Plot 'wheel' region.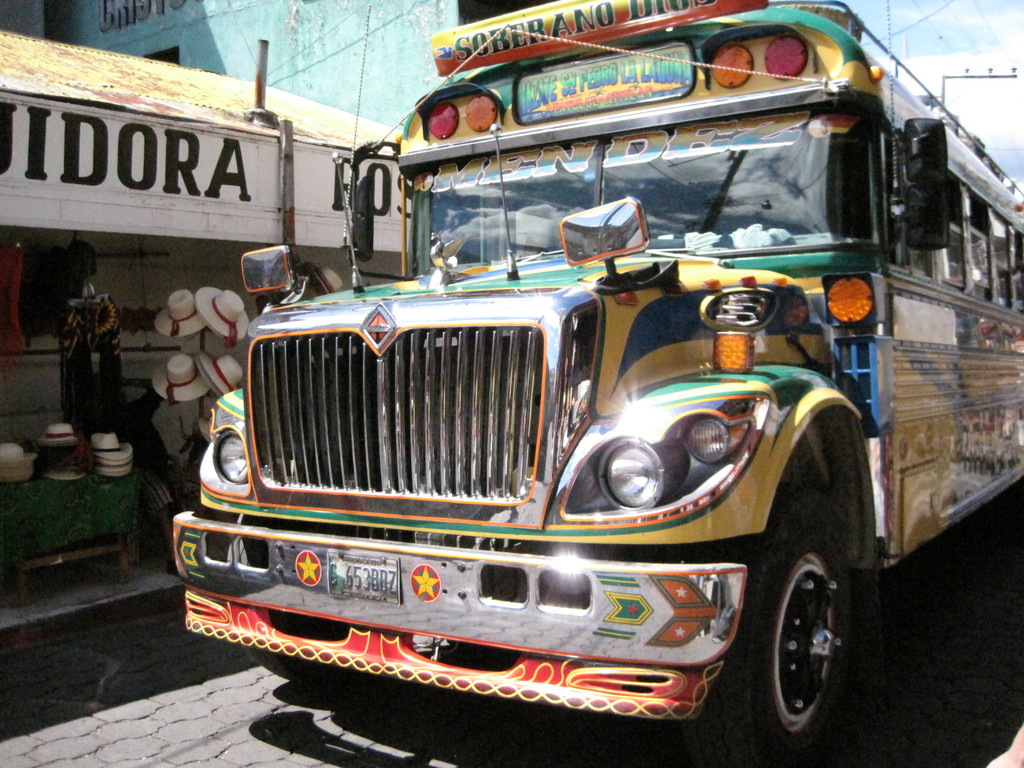
Plotted at [246, 590, 337, 685].
